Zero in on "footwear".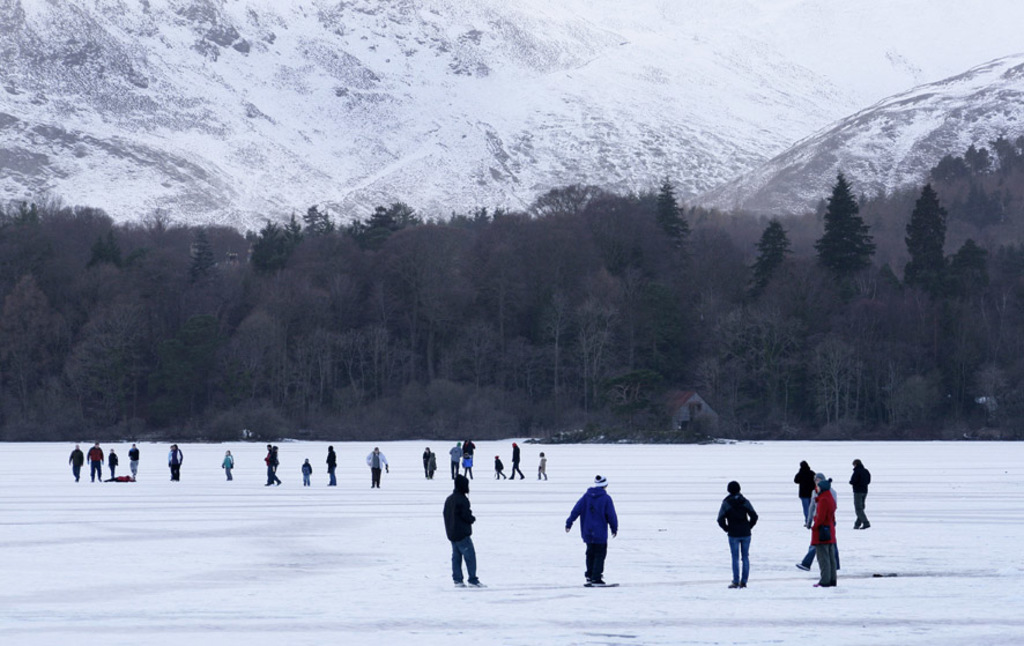
Zeroed in: Rect(853, 521, 862, 532).
